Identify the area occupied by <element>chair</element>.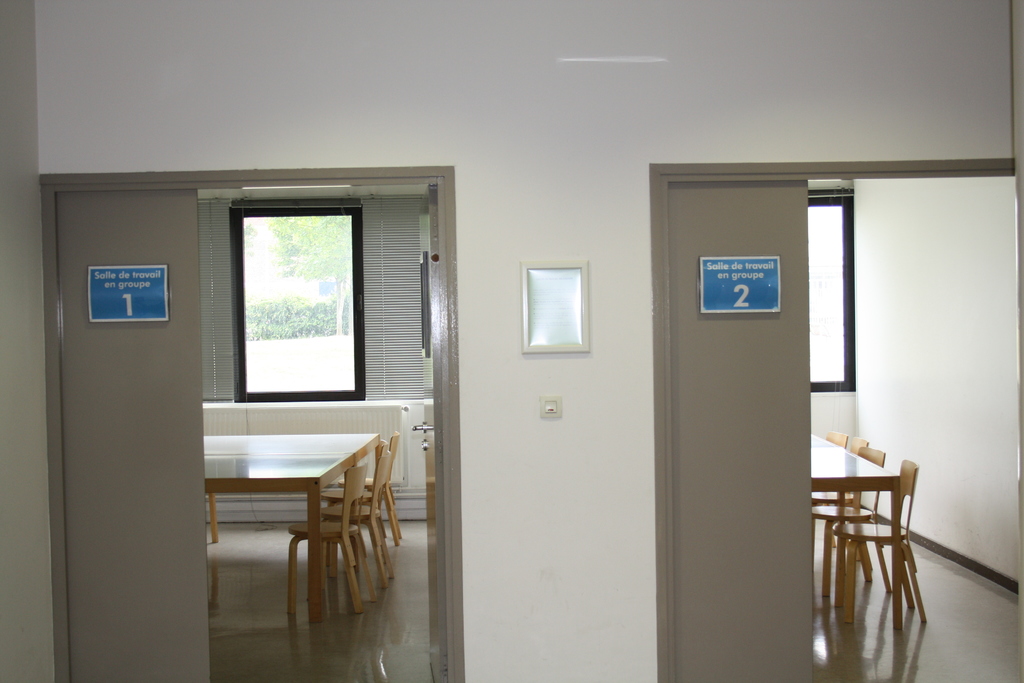
Area: {"x1": 202, "y1": 490, "x2": 218, "y2": 540}.
